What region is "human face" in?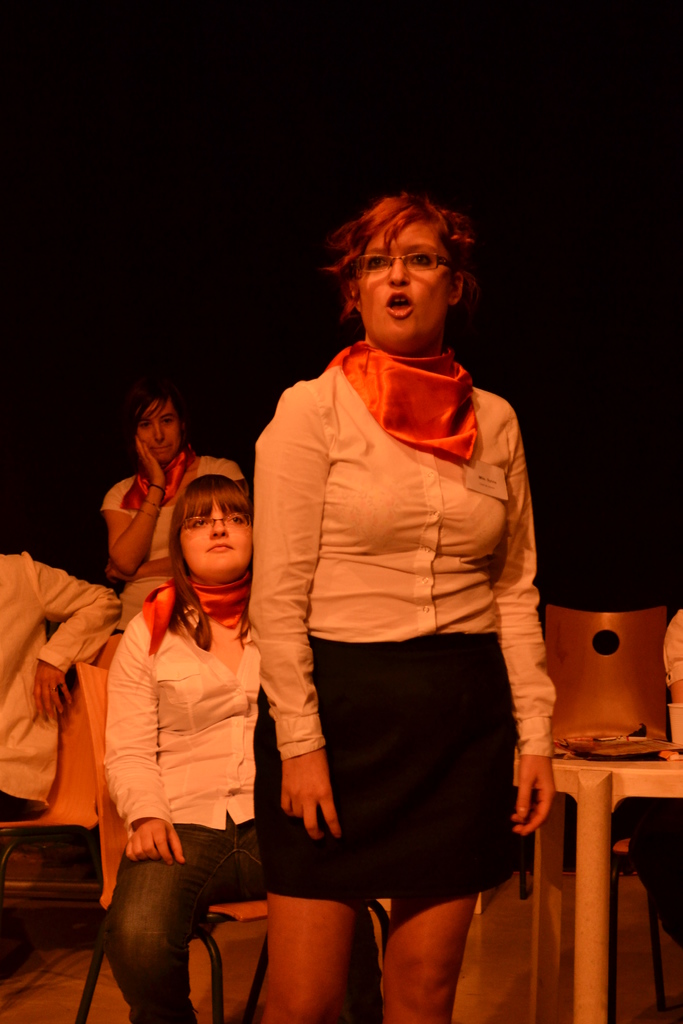
358/220/447/346.
